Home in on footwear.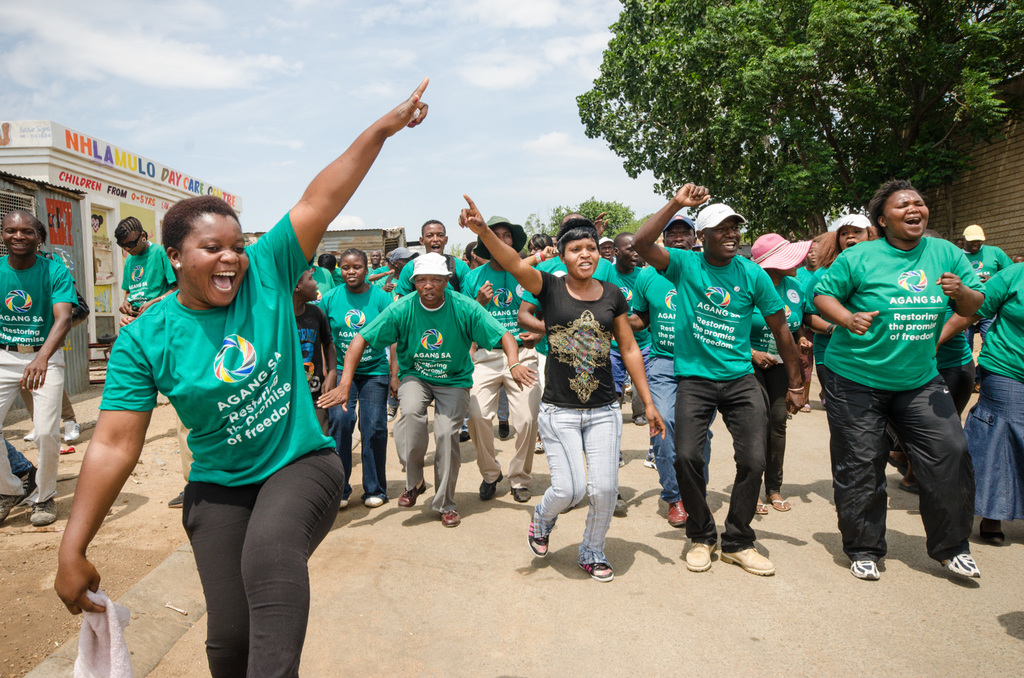
Homed in at [643, 449, 659, 471].
